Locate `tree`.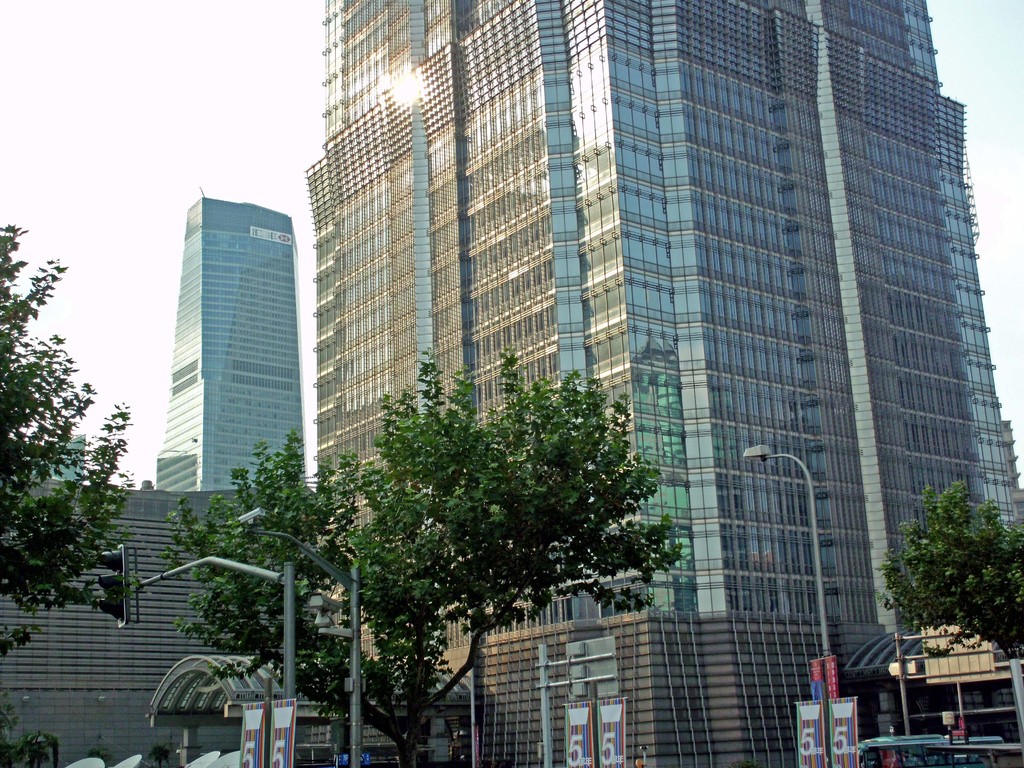
Bounding box: [left=876, top=479, right=1023, bottom=755].
